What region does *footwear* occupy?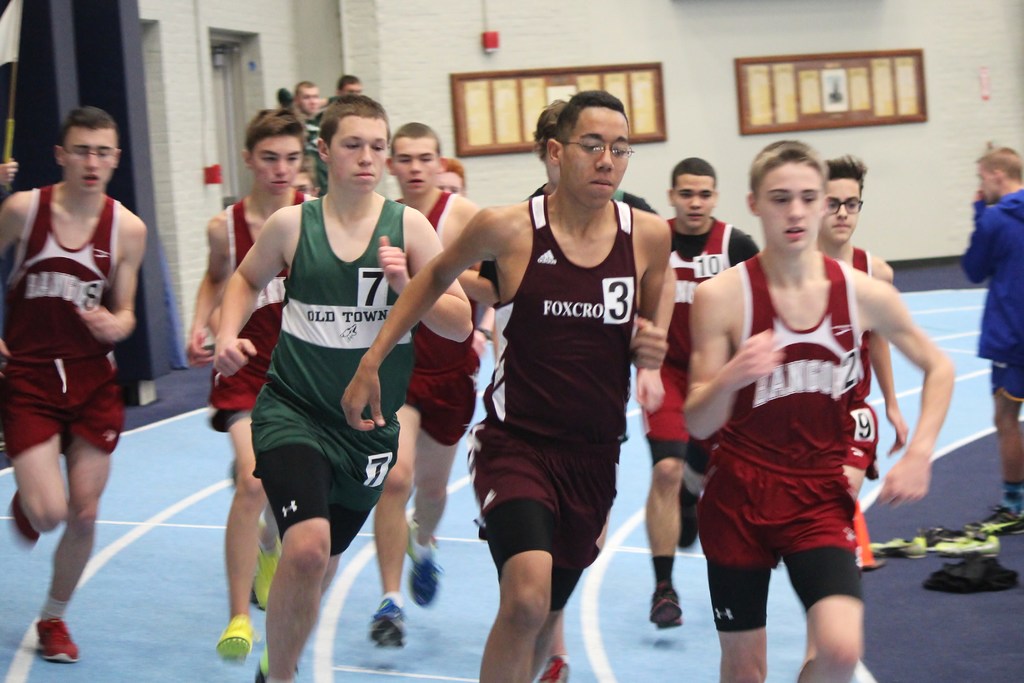
<box>677,491,701,547</box>.
